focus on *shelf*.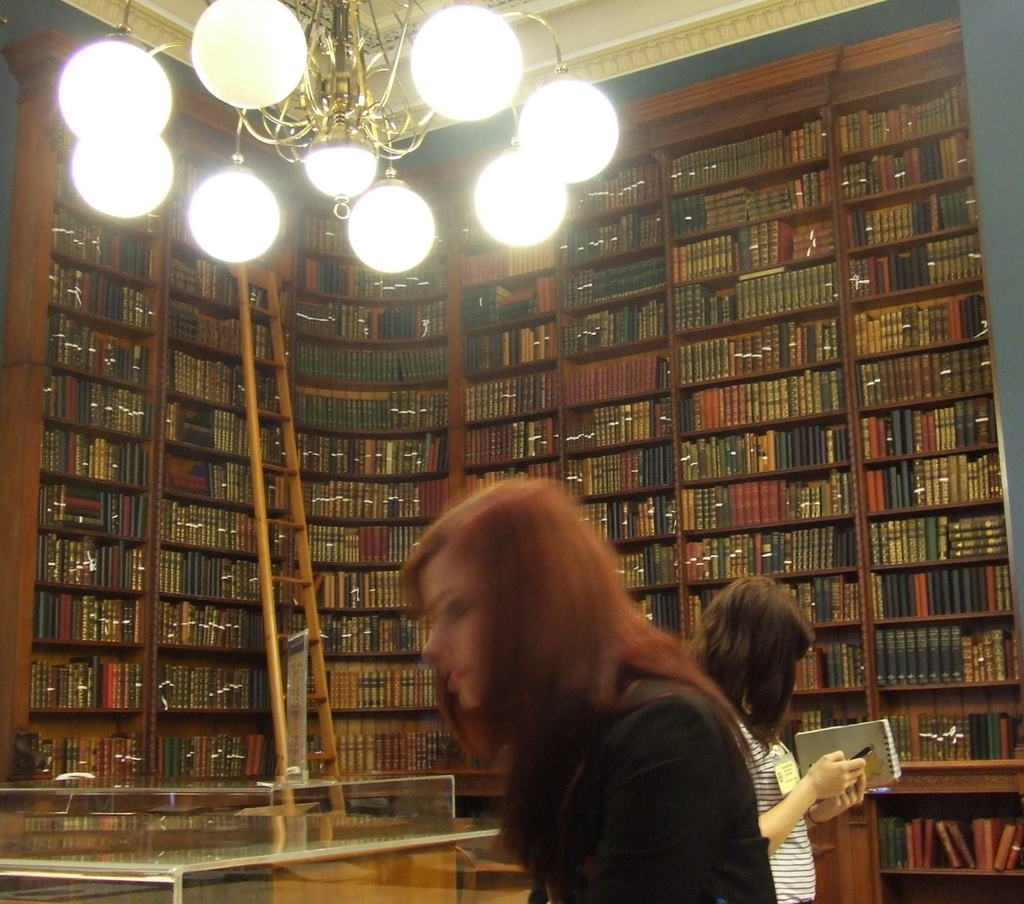
Focused at crop(445, 200, 531, 252).
